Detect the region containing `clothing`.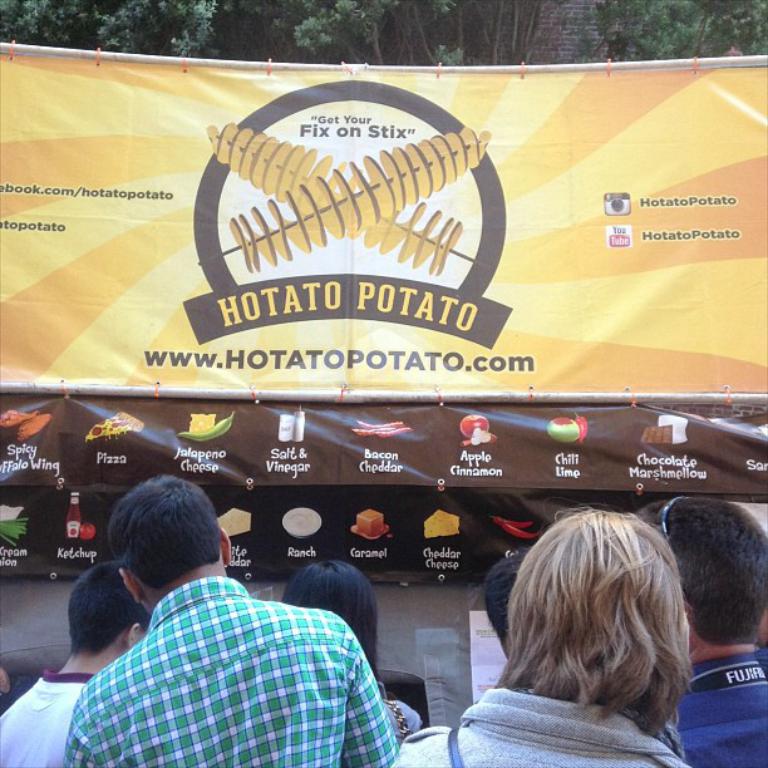
[left=678, top=684, right=767, bottom=767].
